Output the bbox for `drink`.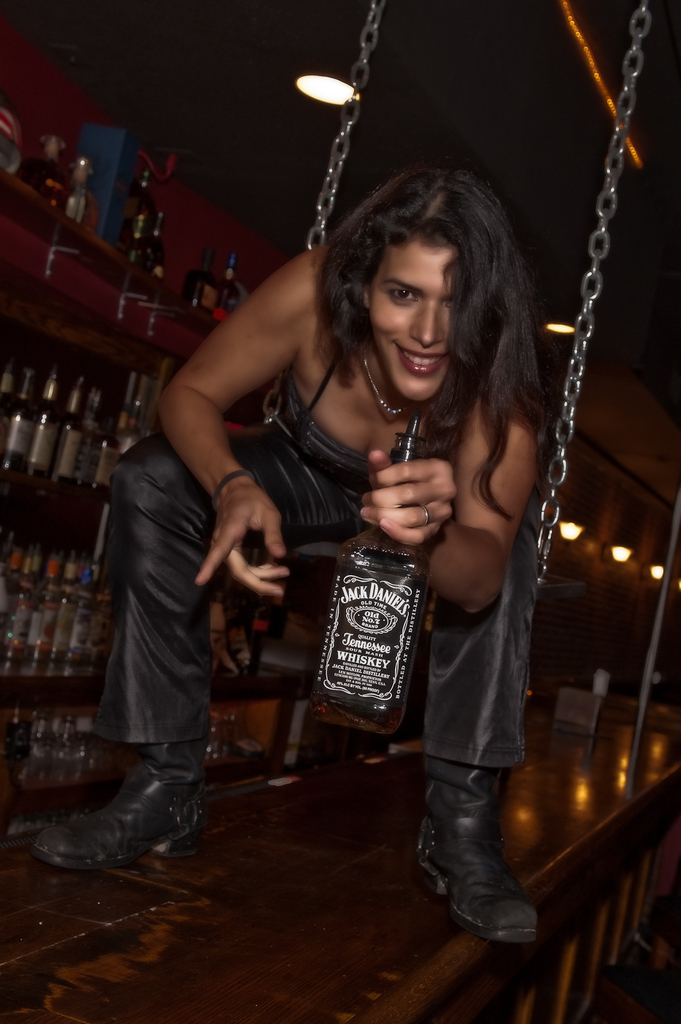
box(138, 214, 164, 275).
